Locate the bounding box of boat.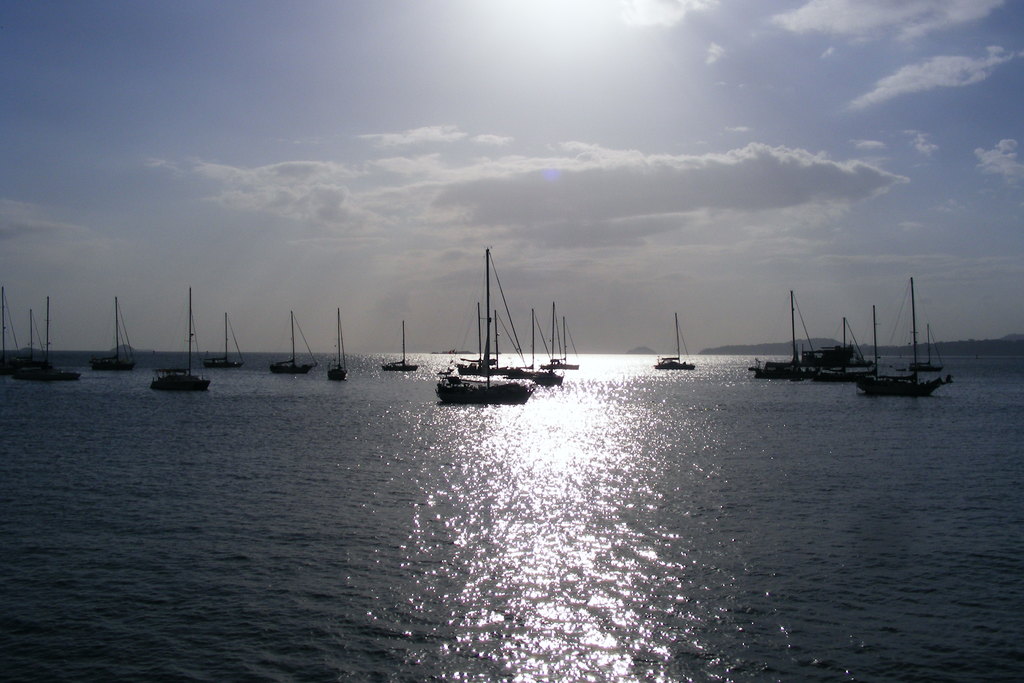
Bounding box: 88,299,135,369.
